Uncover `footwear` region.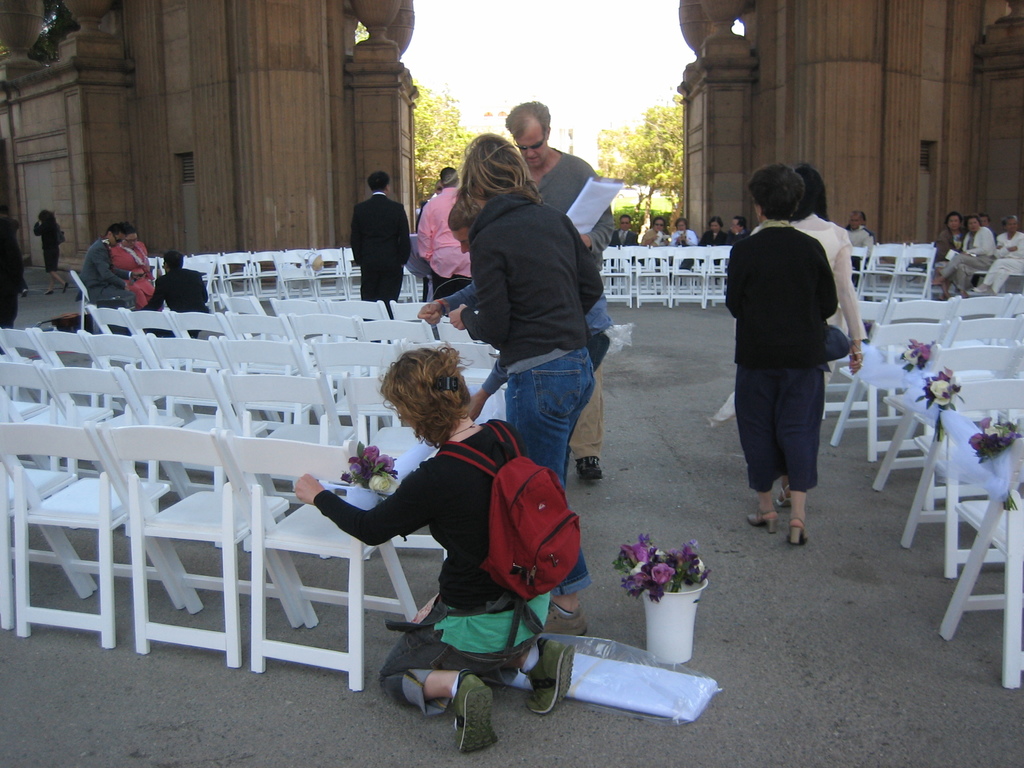
Uncovered: (left=452, top=672, right=498, bottom=752).
